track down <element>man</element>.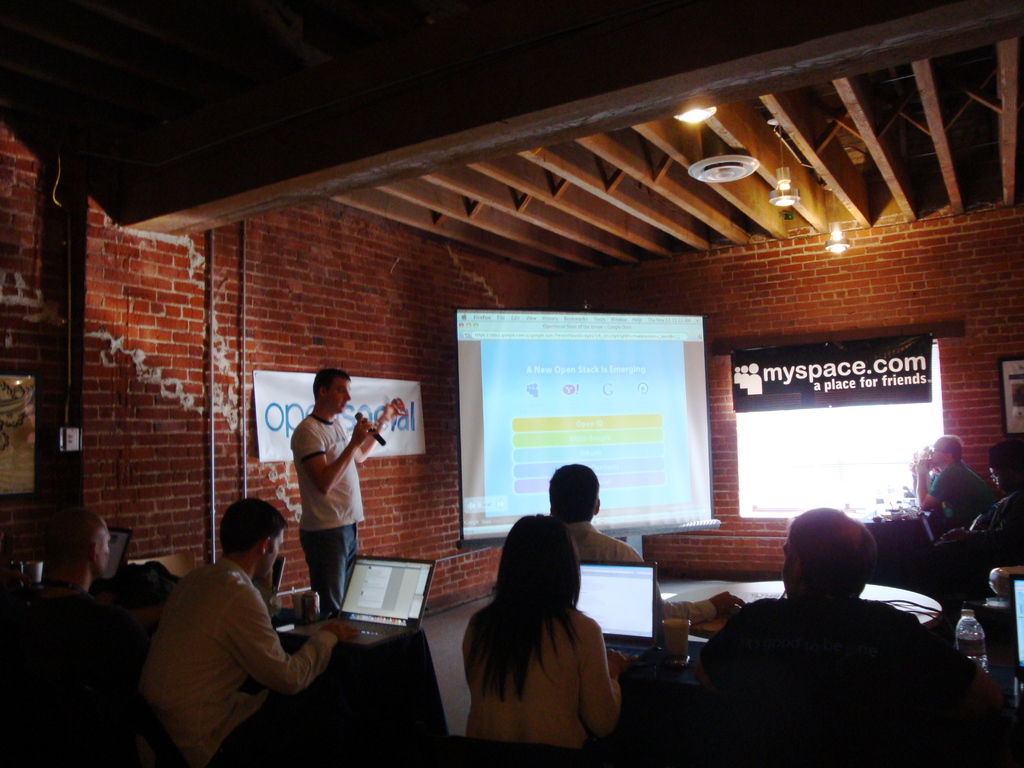
Tracked to left=663, top=520, right=993, bottom=751.
